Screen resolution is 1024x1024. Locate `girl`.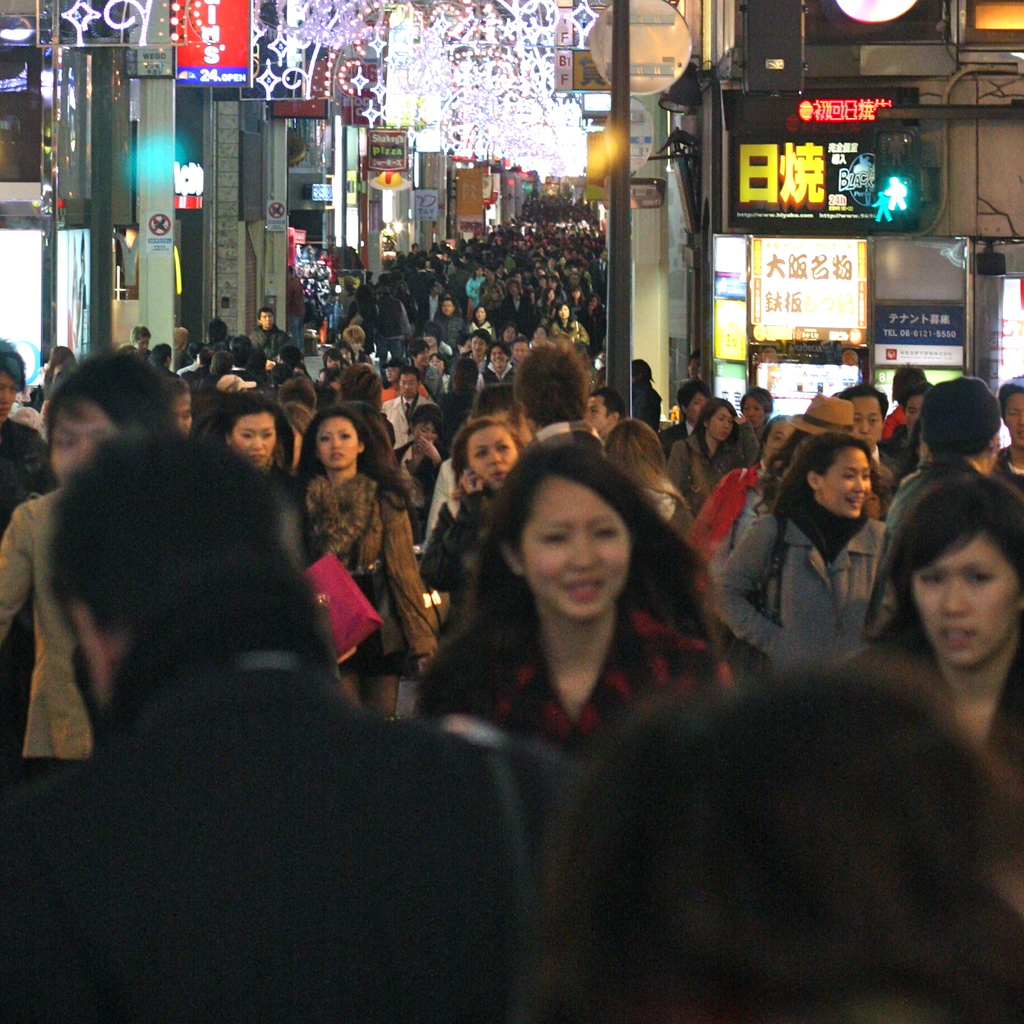
x1=710 y1=433 x2=897 y2=652.
